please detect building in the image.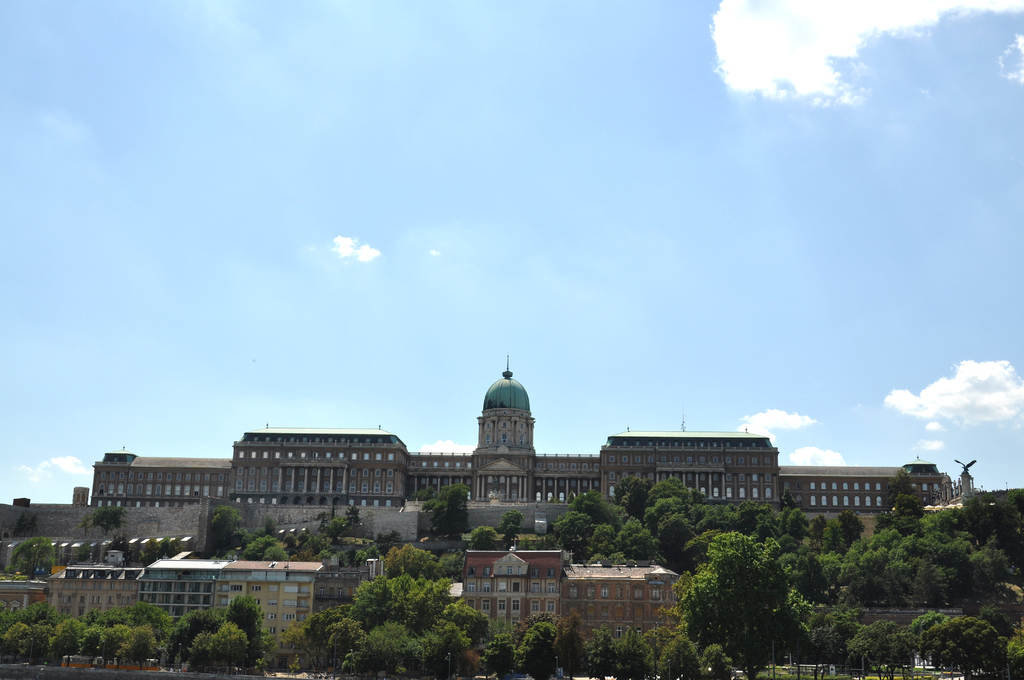
rect(0, 535, 695, 639).
